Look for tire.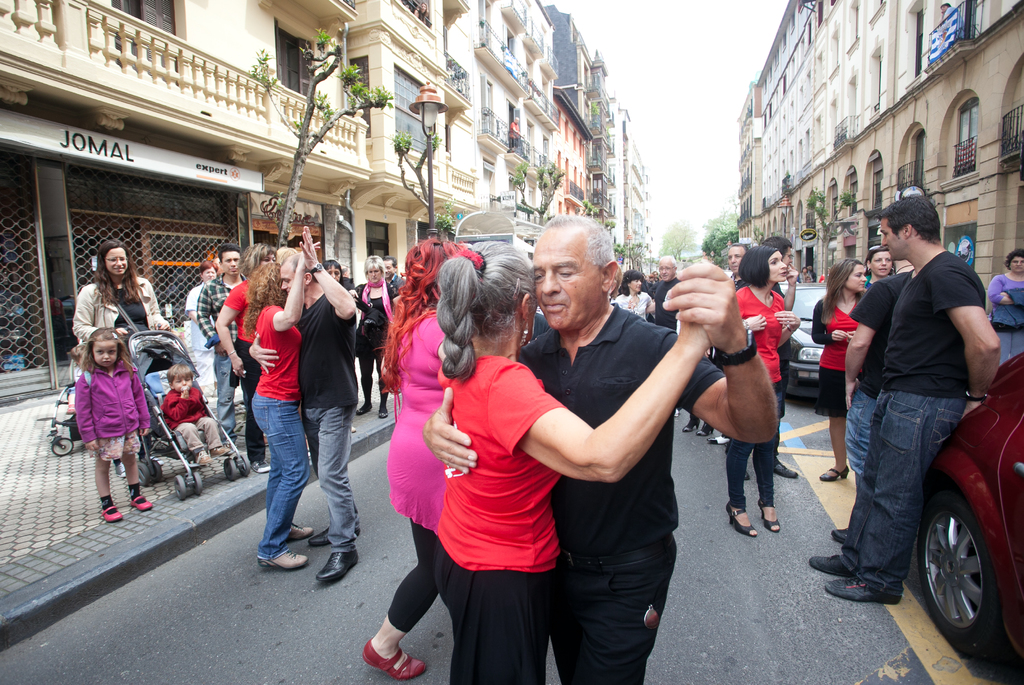
Found: bbox=(173, 471, 187, 502).
